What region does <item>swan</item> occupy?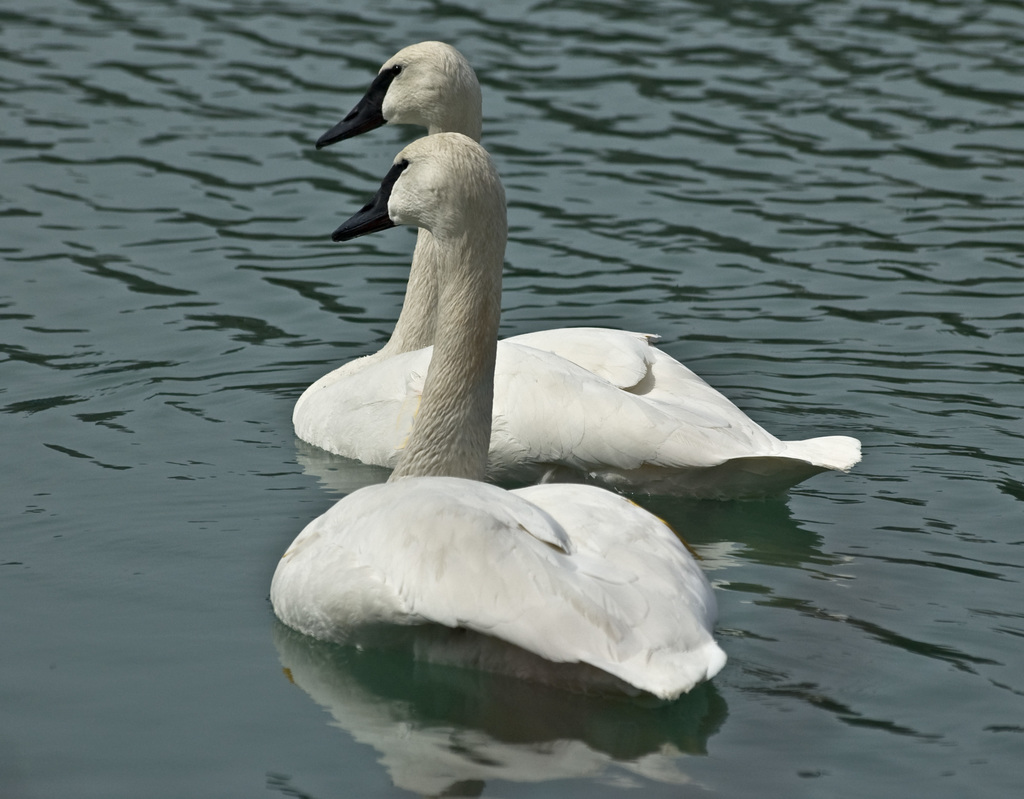
289 35 859 504.
